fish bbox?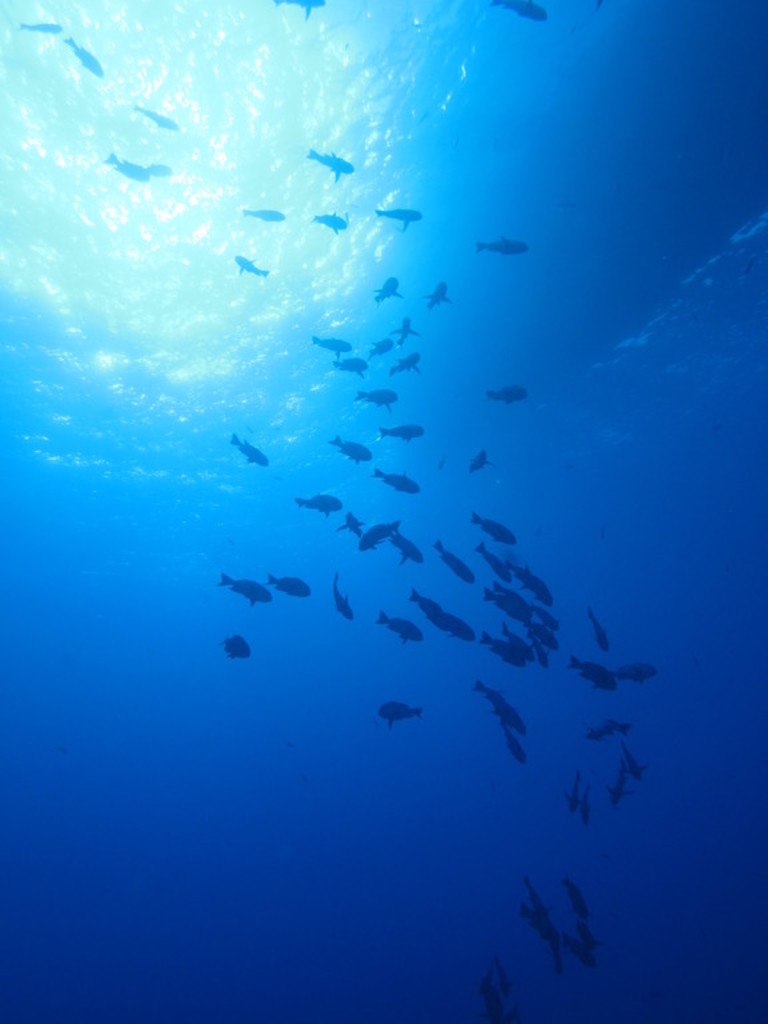
bbox=(284, 0, 328, 16)
